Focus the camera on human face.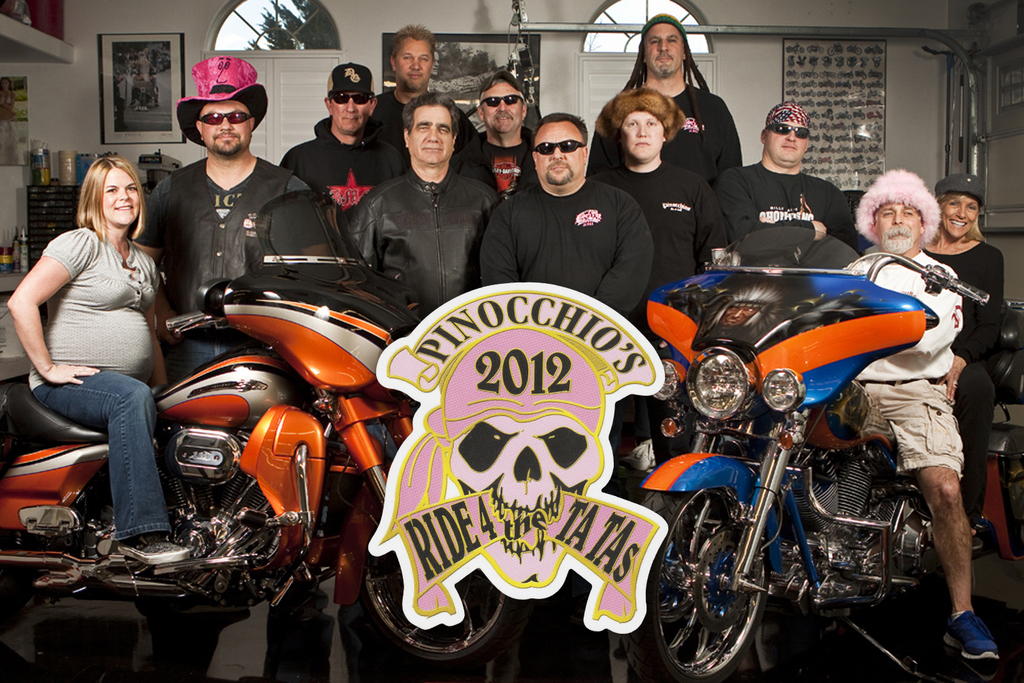
Focus region: x1=399 y1=42 x2=432 y2=83.
